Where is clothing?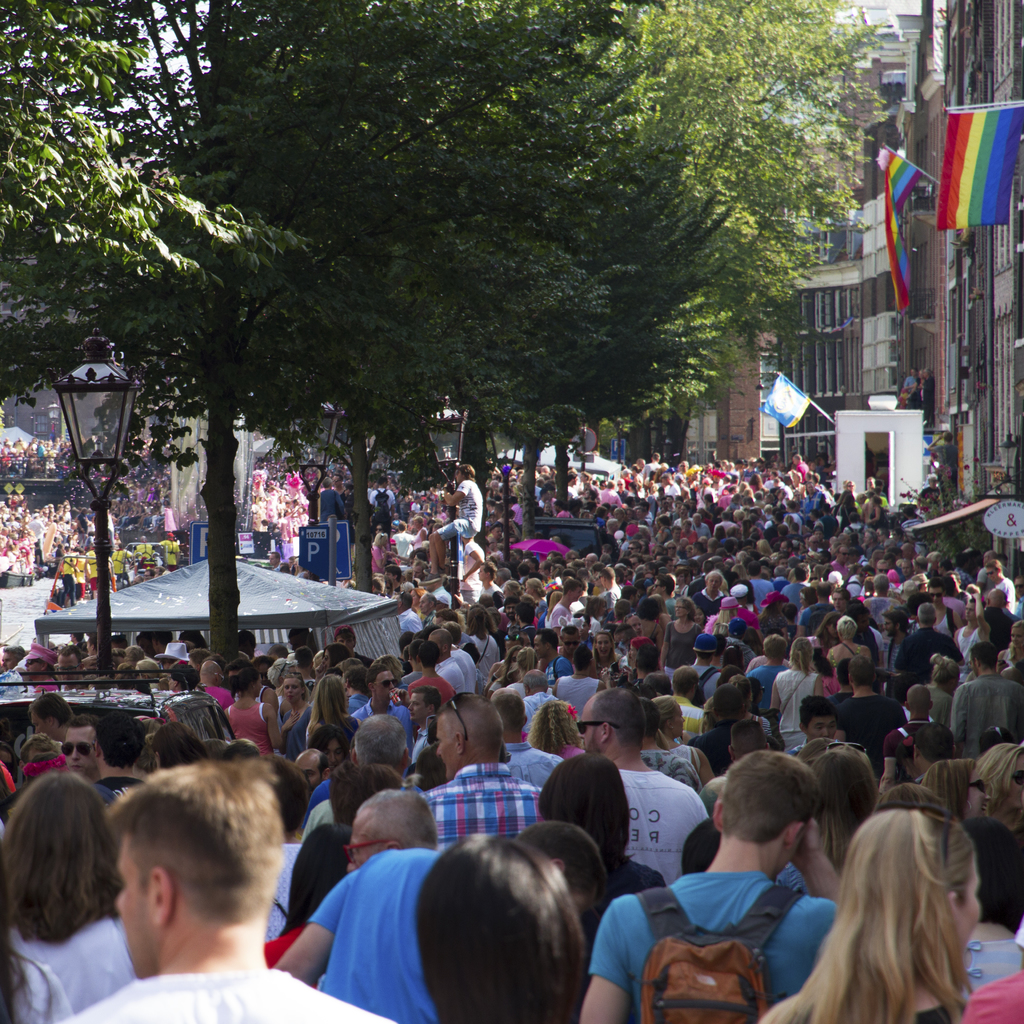
bbox=(0, 908, 151, 1023).
